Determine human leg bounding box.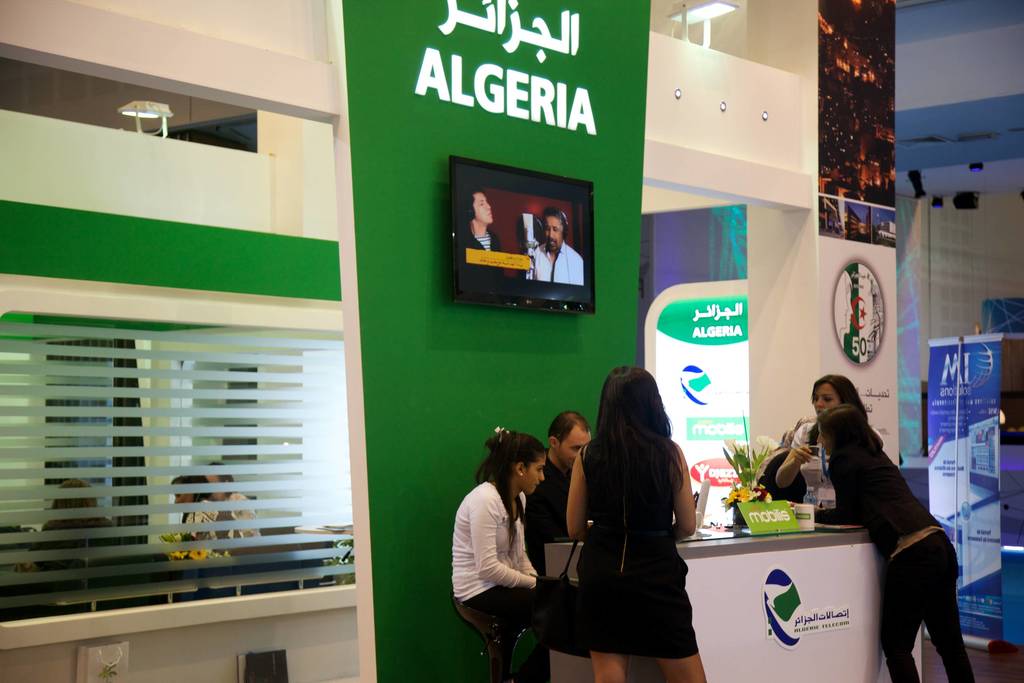
Determined: x1=653, y1=654, x2=710, y2=682.
